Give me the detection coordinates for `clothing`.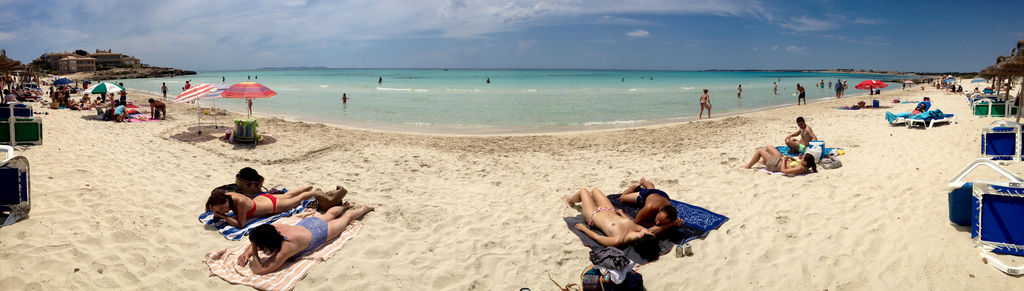
(765, 152, 783, 175).
